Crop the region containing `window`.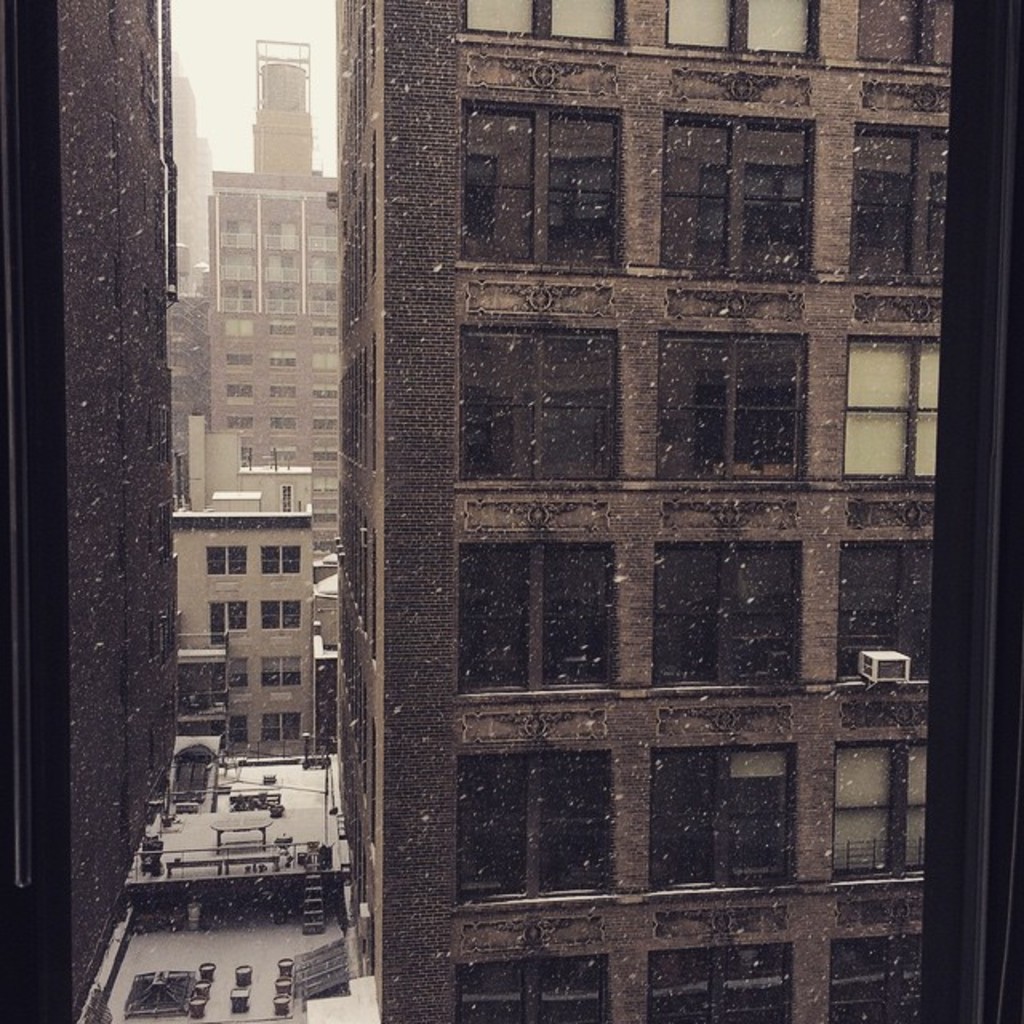
Crop region: (left=845, top=109, right=942, bottom=282).
